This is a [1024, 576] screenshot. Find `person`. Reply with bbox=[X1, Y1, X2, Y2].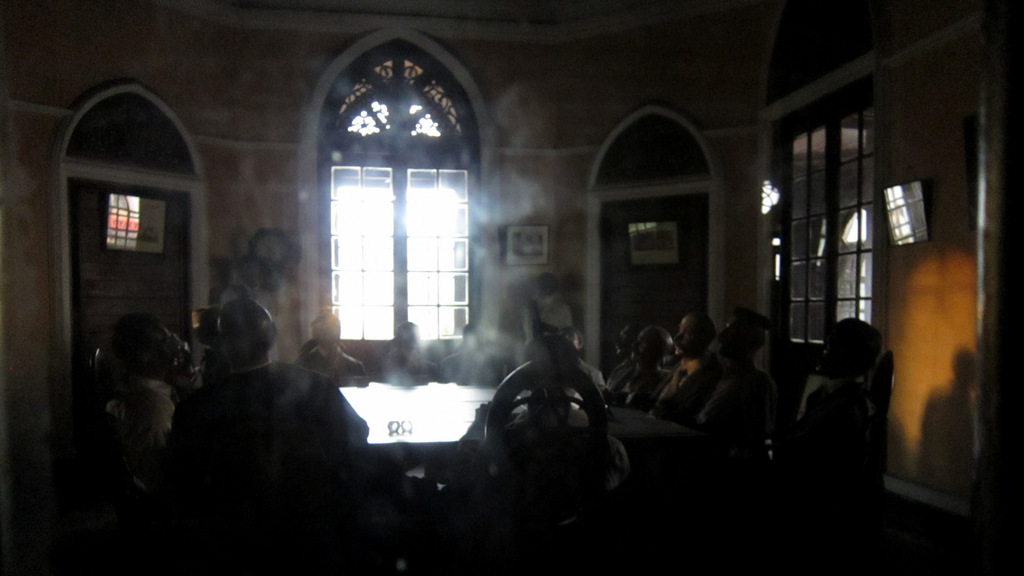
bbox=[291, 315, 370, 384].
